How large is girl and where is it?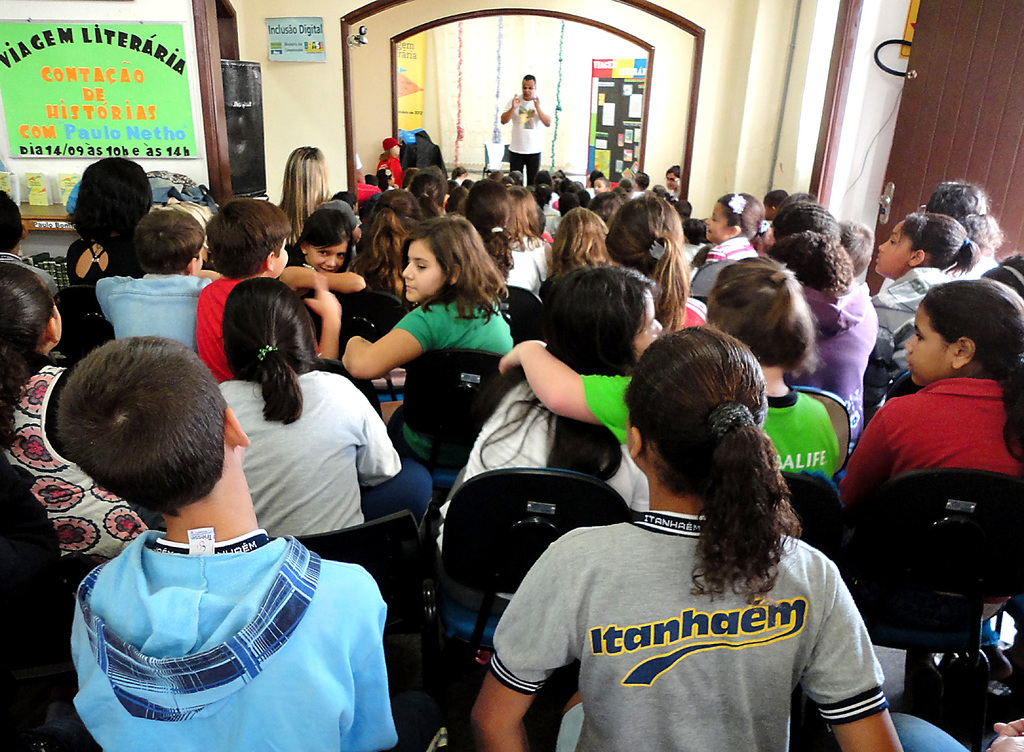
Bounding box: BBox(862, 202, 979, 390).
